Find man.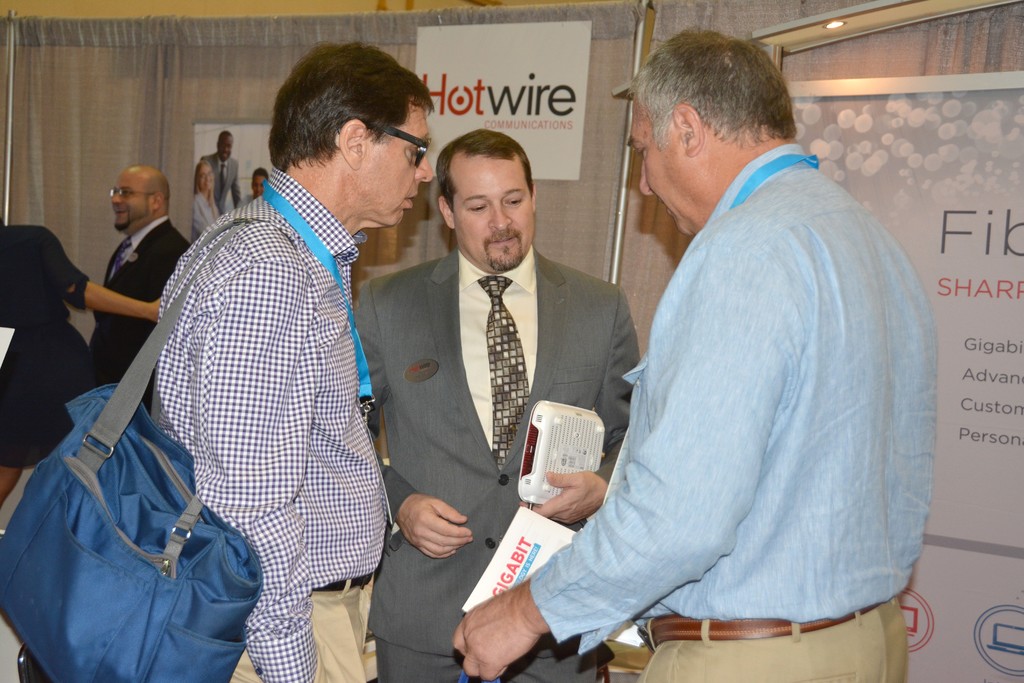
242,167,269,207.
